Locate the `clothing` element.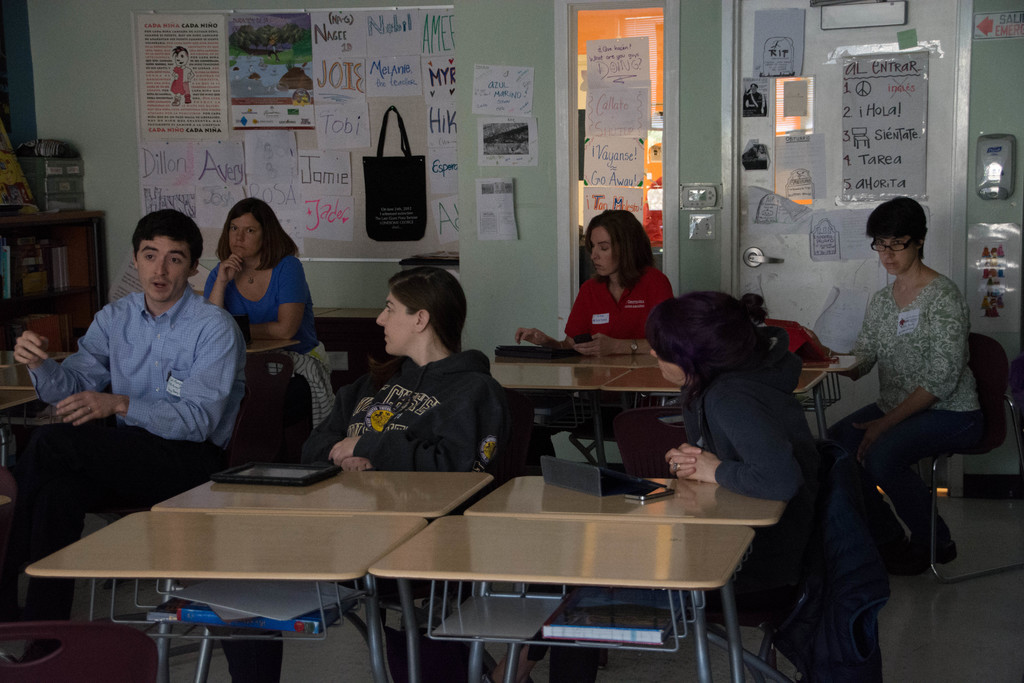
Element bbox: <bbox>326, 327, 511, 481</bbox>.
